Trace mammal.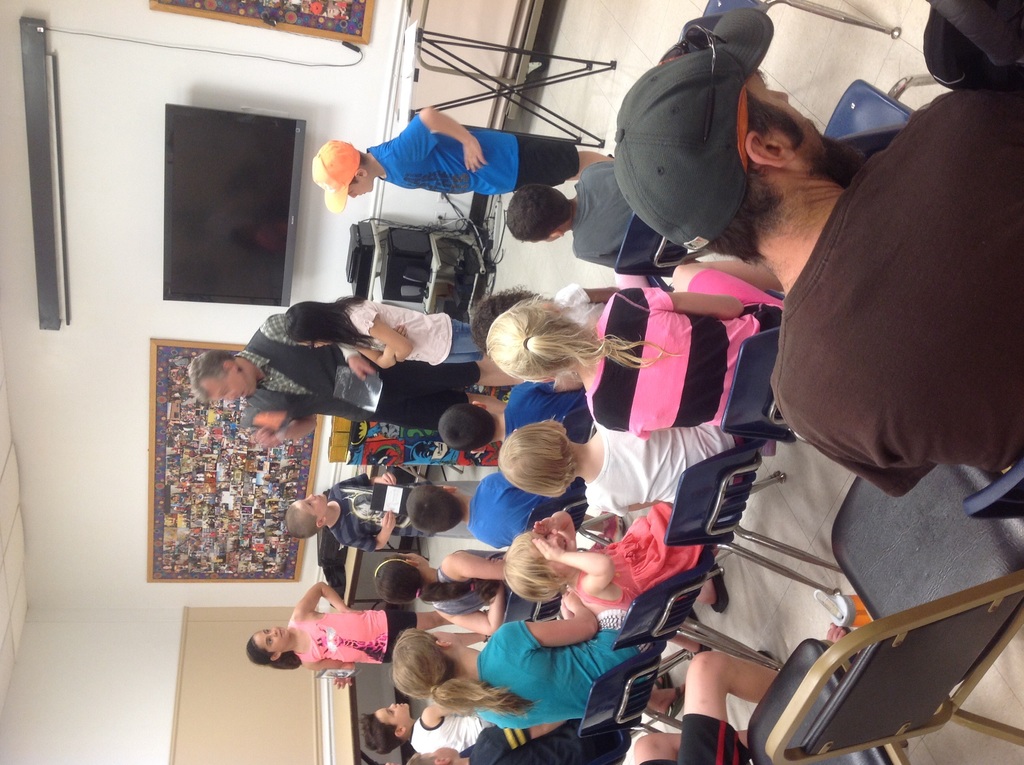
Traced to (left=374, top=545, right=502, bottom=635).
